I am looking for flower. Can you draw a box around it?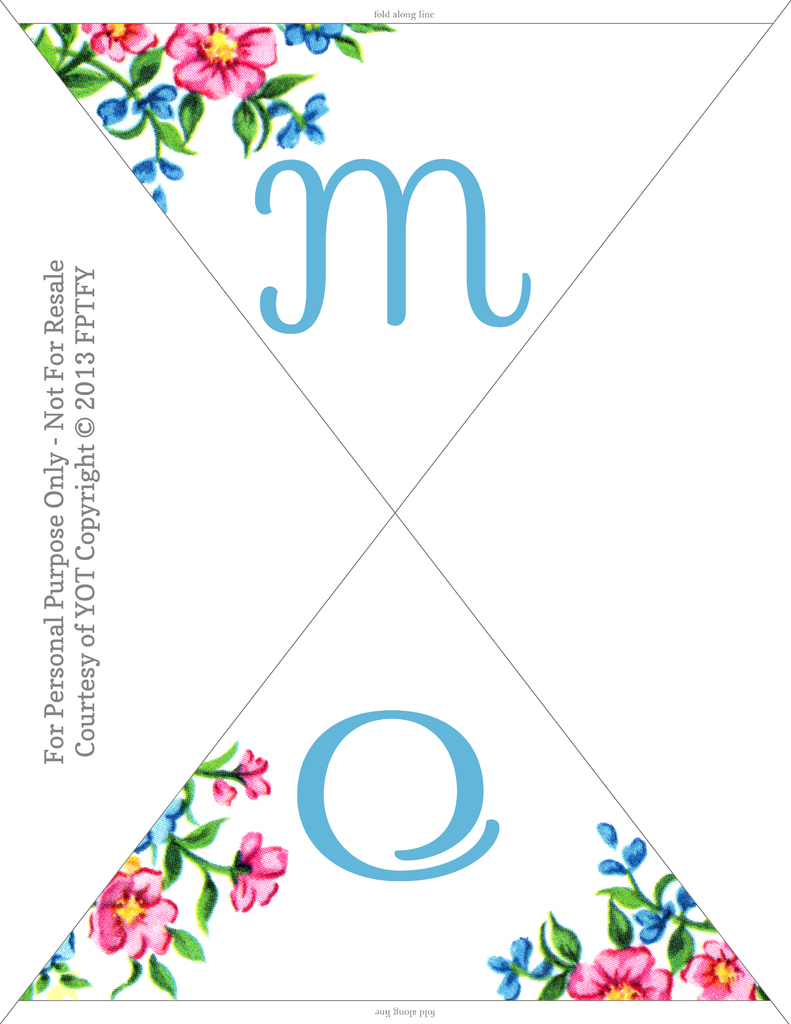
Sure, the bounding box is box=[678, 934, 755, 1001].
